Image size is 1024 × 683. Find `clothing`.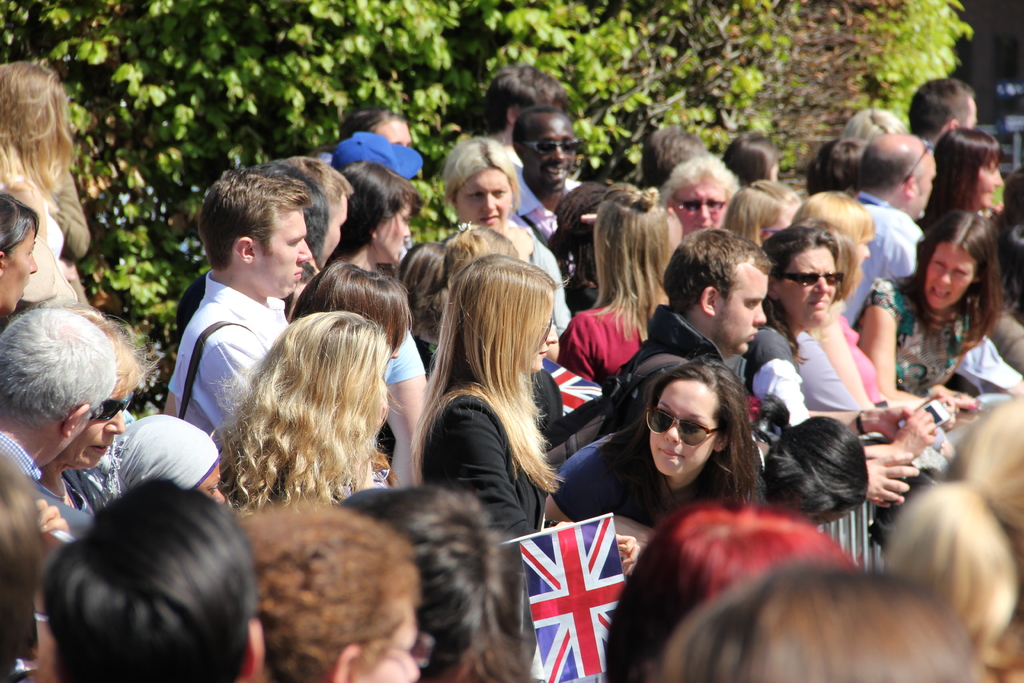
l=506, t=172, r=572, b=267.
